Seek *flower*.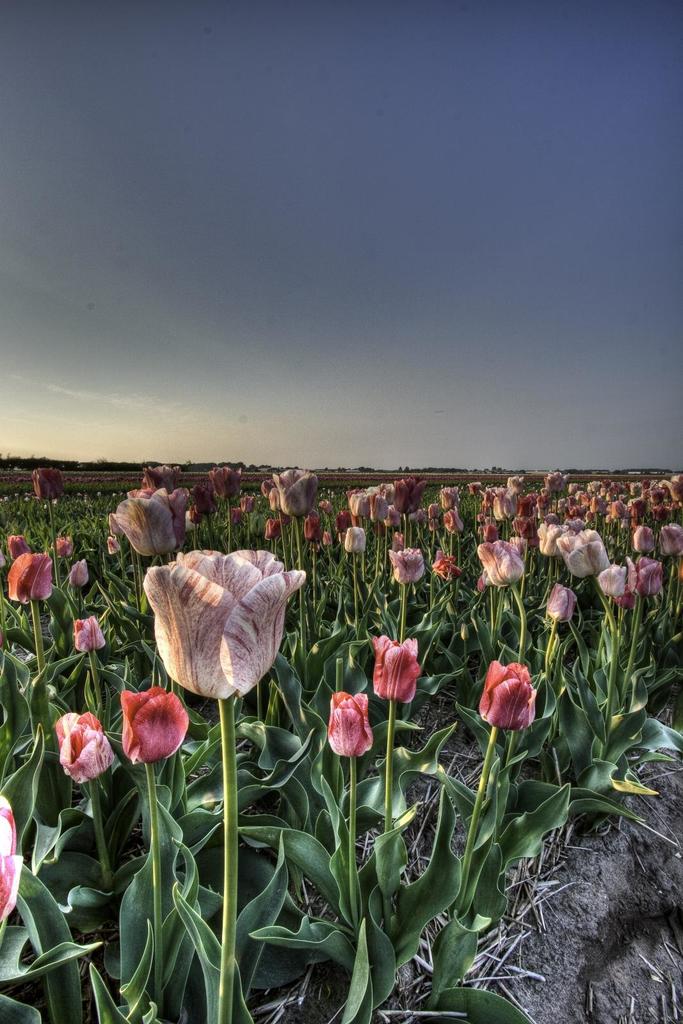
54, 705, 115, 781.
